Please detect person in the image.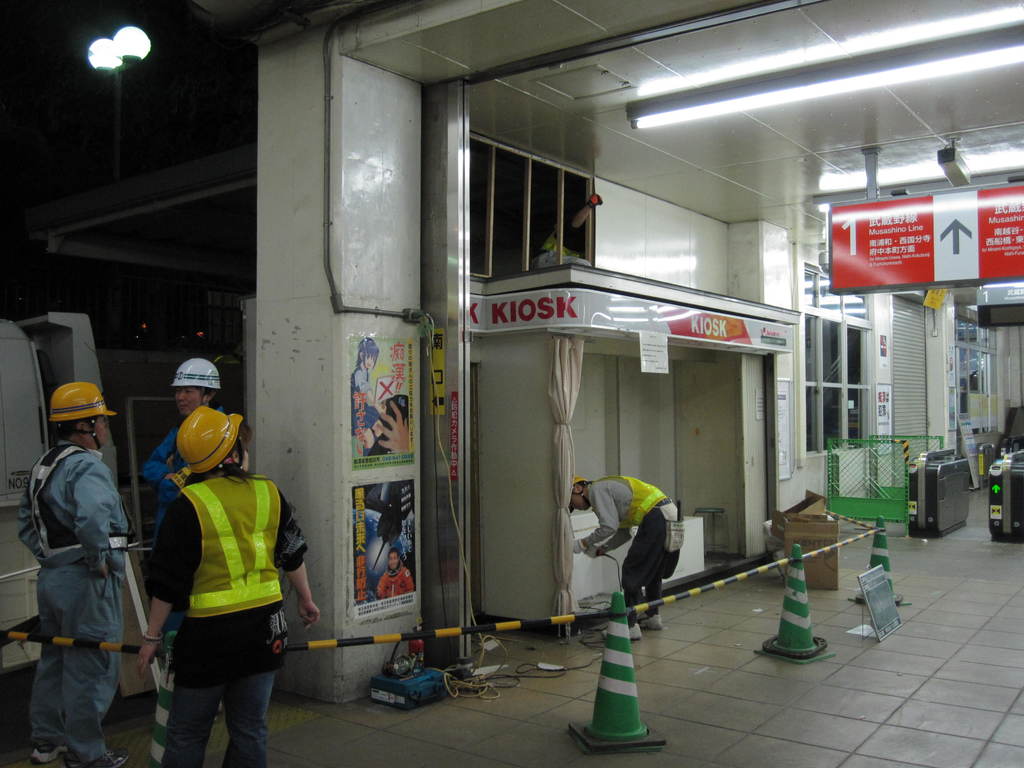
BBox(137, 360, 245, 766).
